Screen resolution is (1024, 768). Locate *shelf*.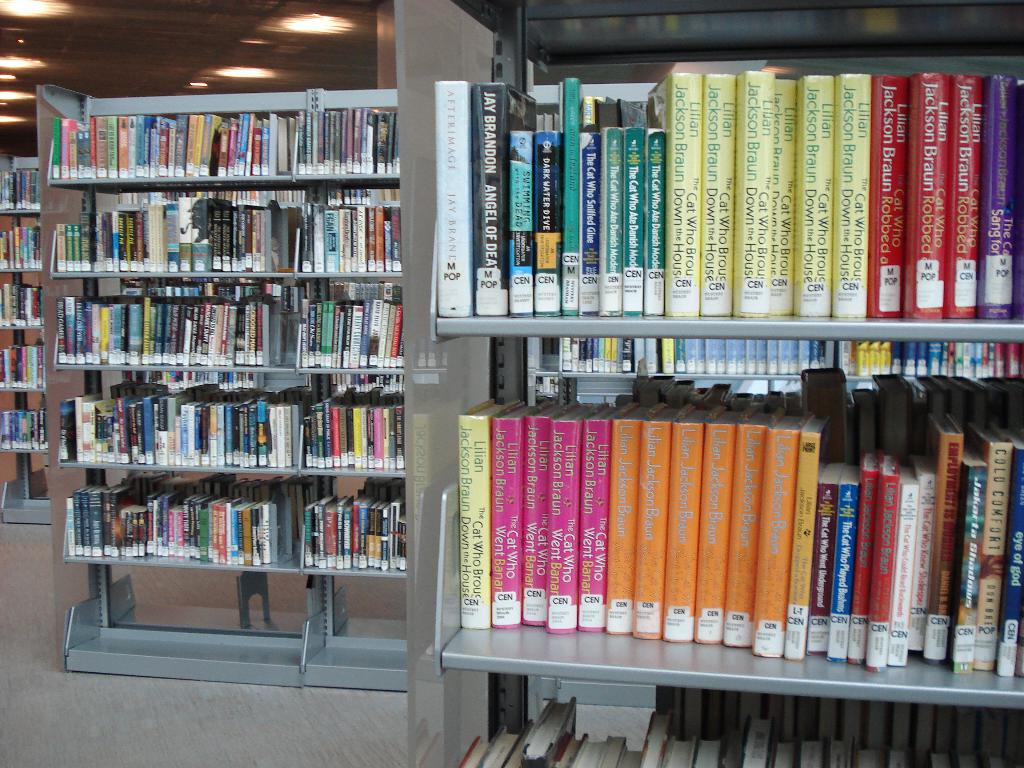
(0, 201, 38, 217).
